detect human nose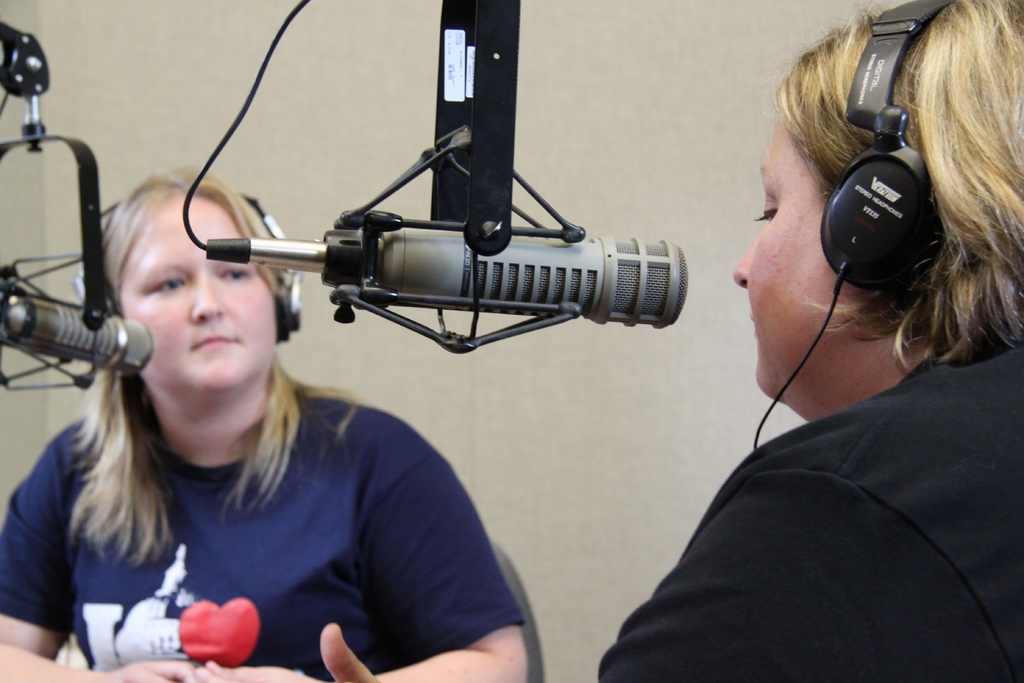
[732, 241, 761, 283]
